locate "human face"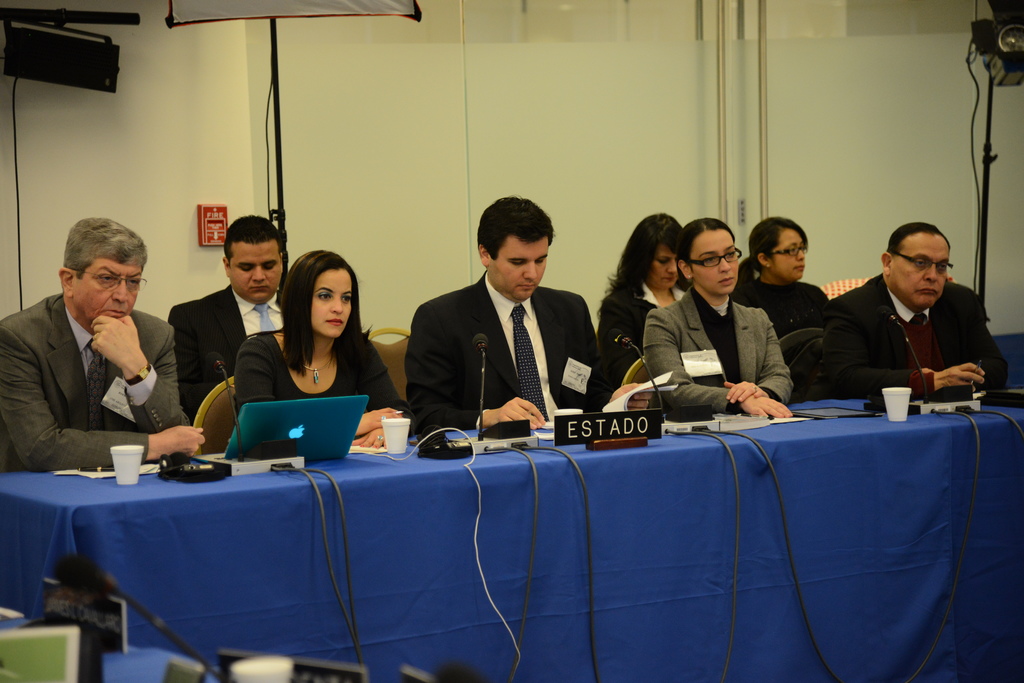
crop(655, 253, 675, 295)
